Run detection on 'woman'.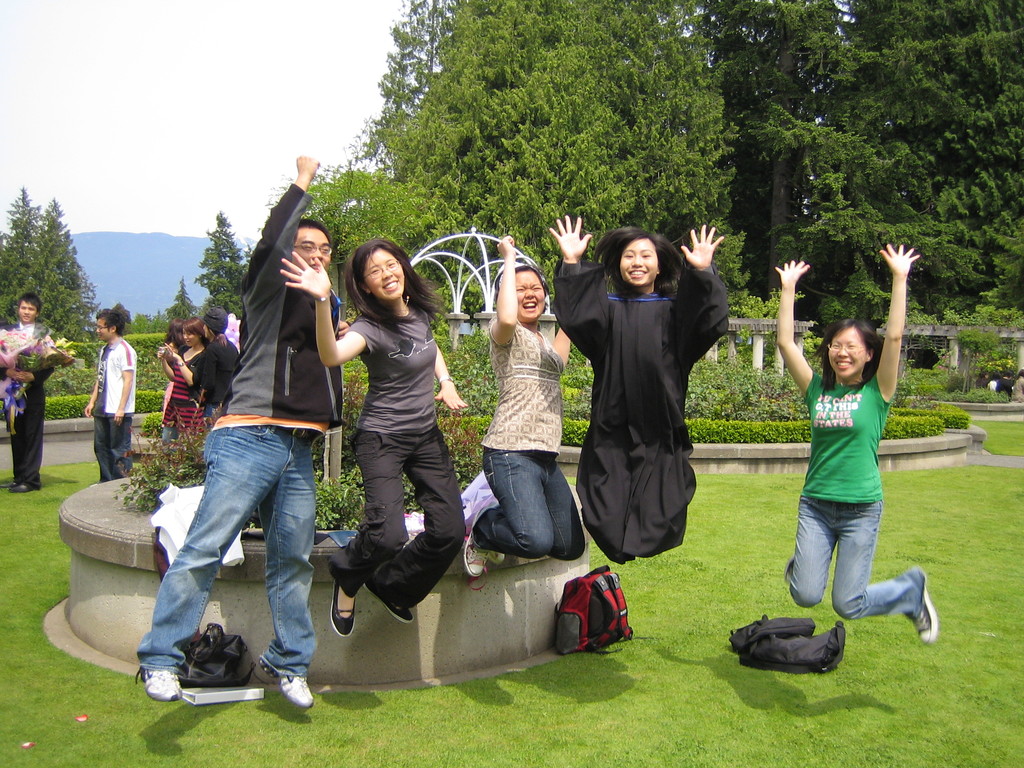
Result: <box>573,212,720,591</box>.
